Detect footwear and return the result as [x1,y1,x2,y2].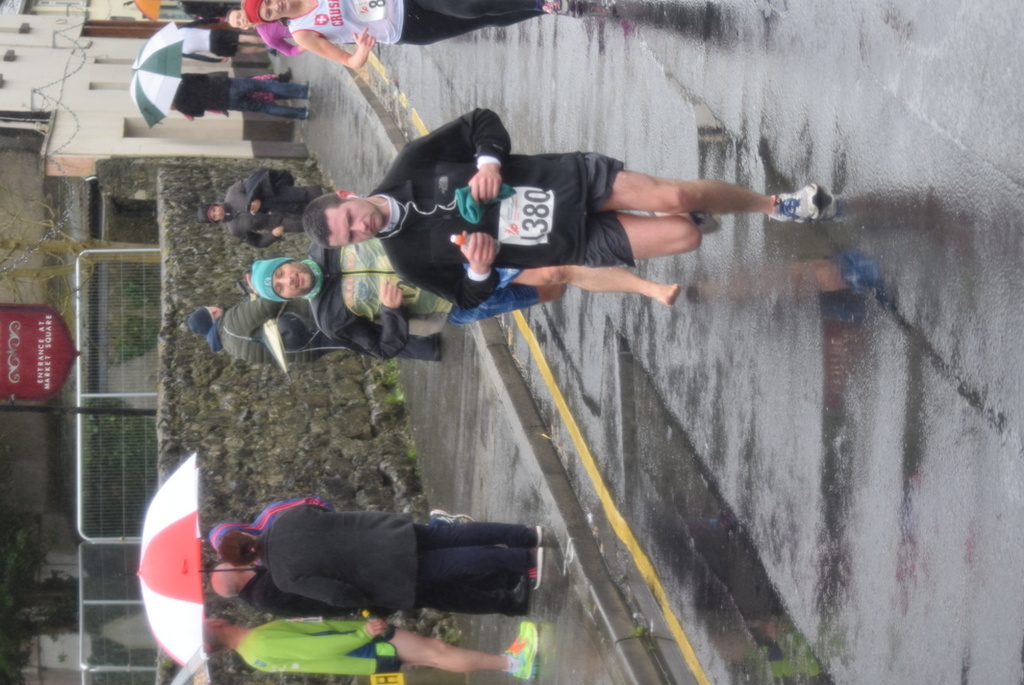
[280,64,293,86].
